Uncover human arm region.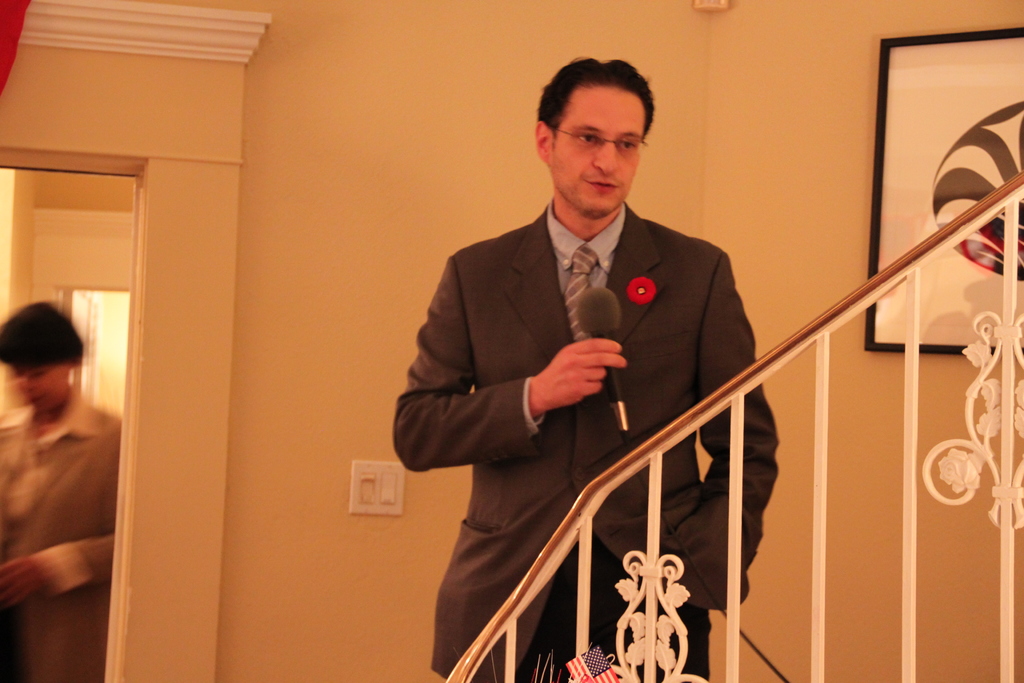
Uncovered: 395,260,625,461.
